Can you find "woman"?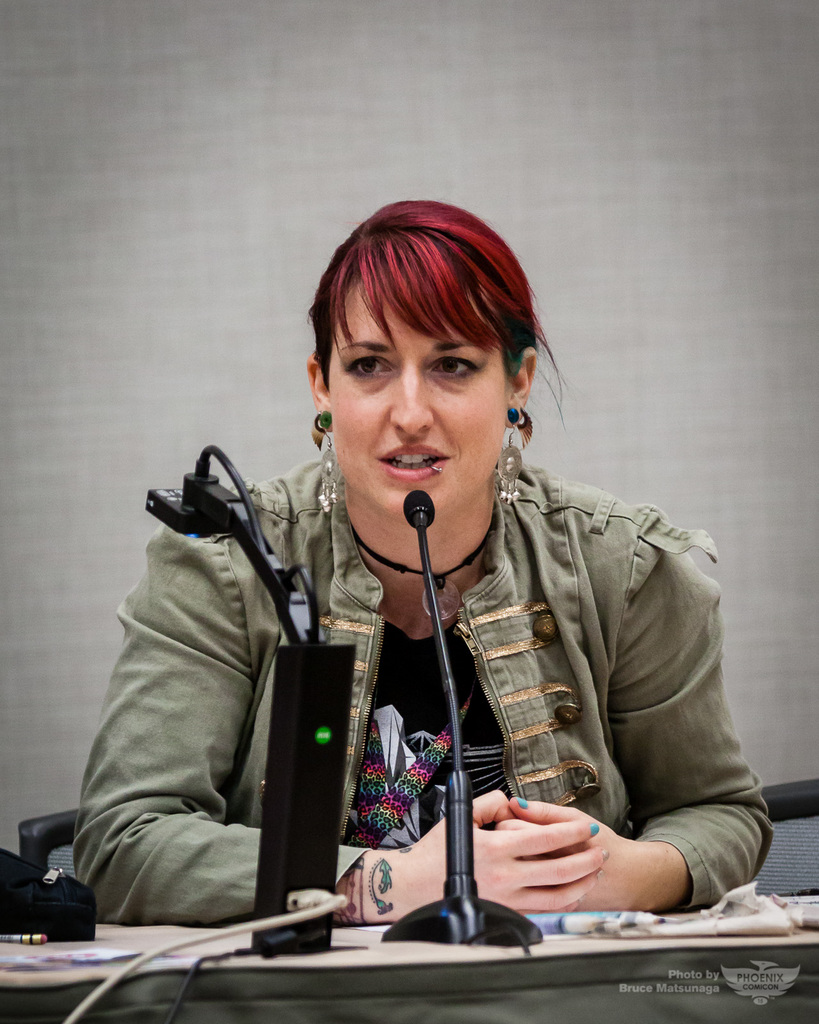
Yes, bounding box: locate(65, 215, 781, 965).
